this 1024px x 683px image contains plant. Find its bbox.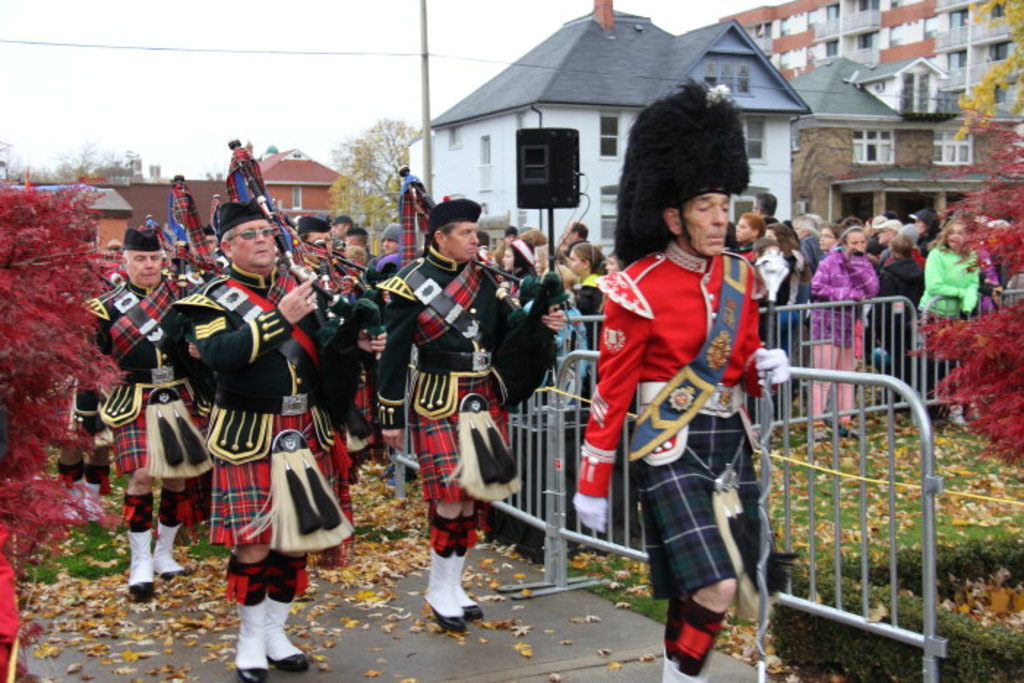
181:529:231:562.
